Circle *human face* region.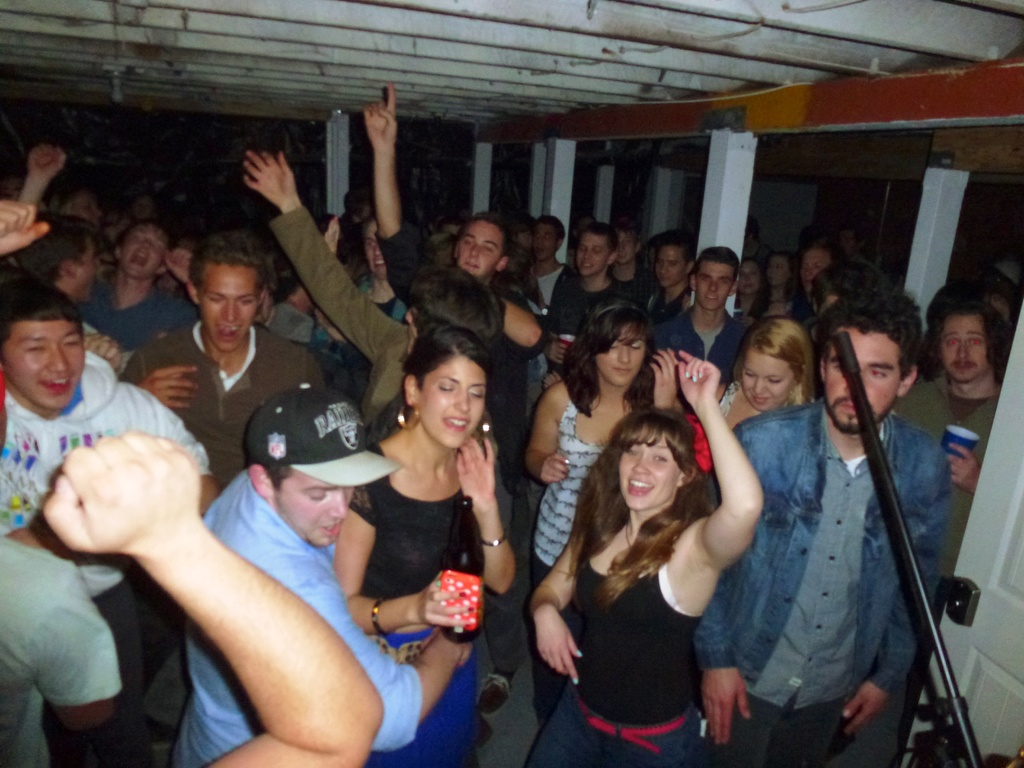
Region: pyautogui.locateOnScreen(944, 316, 982, 376).
